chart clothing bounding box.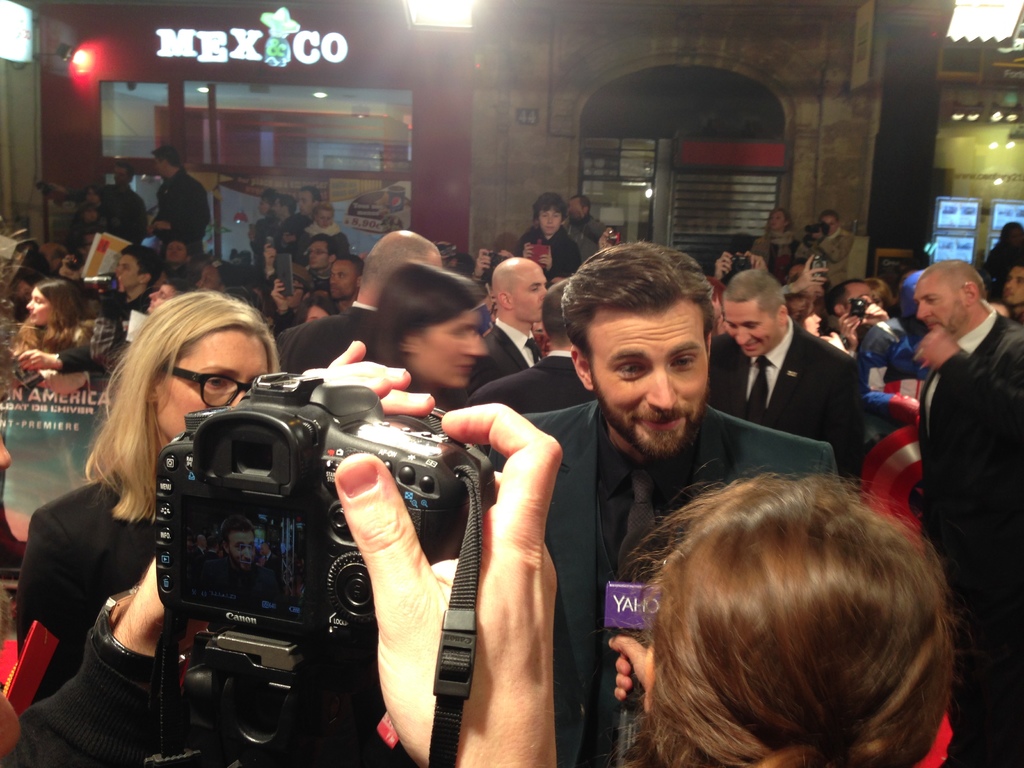
Charted: [99, 184, 148, 243].
